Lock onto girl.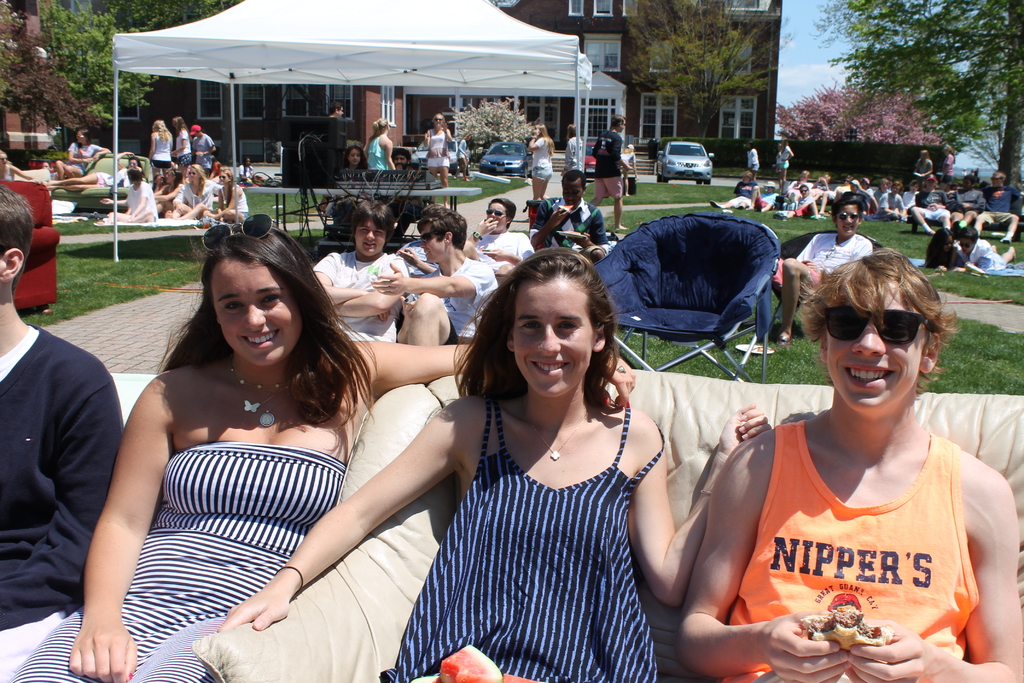
Locked: [left=340, top=146, right=363, bottom=174].
